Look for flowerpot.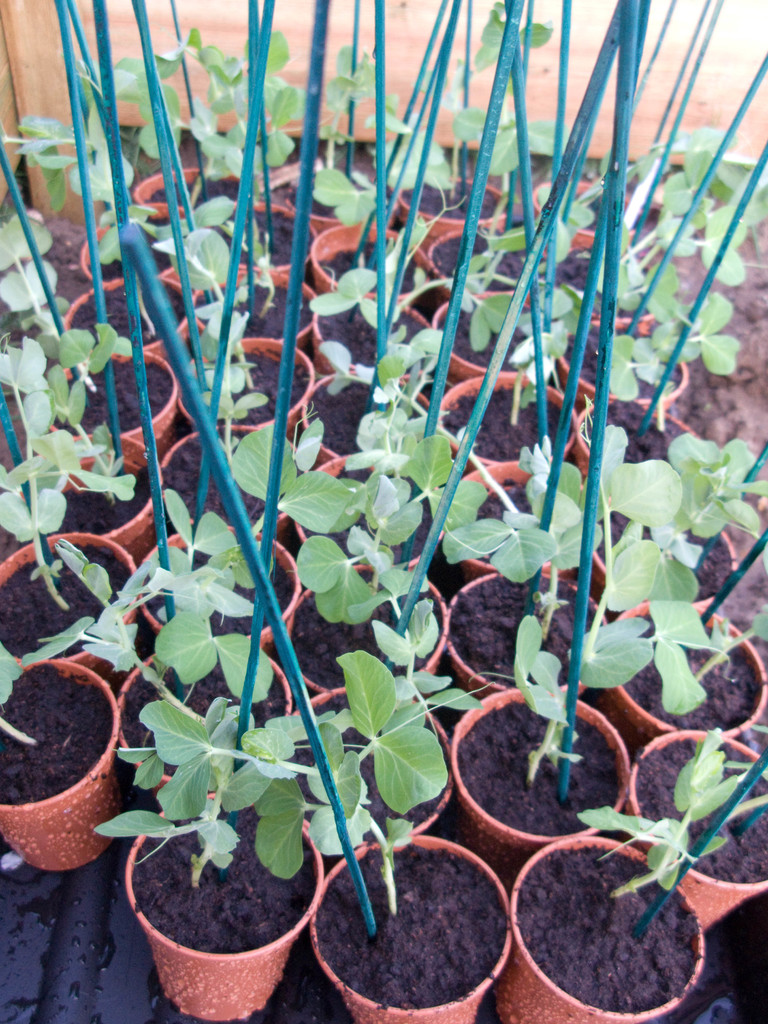
Found: (163, 419, 301, 522).
